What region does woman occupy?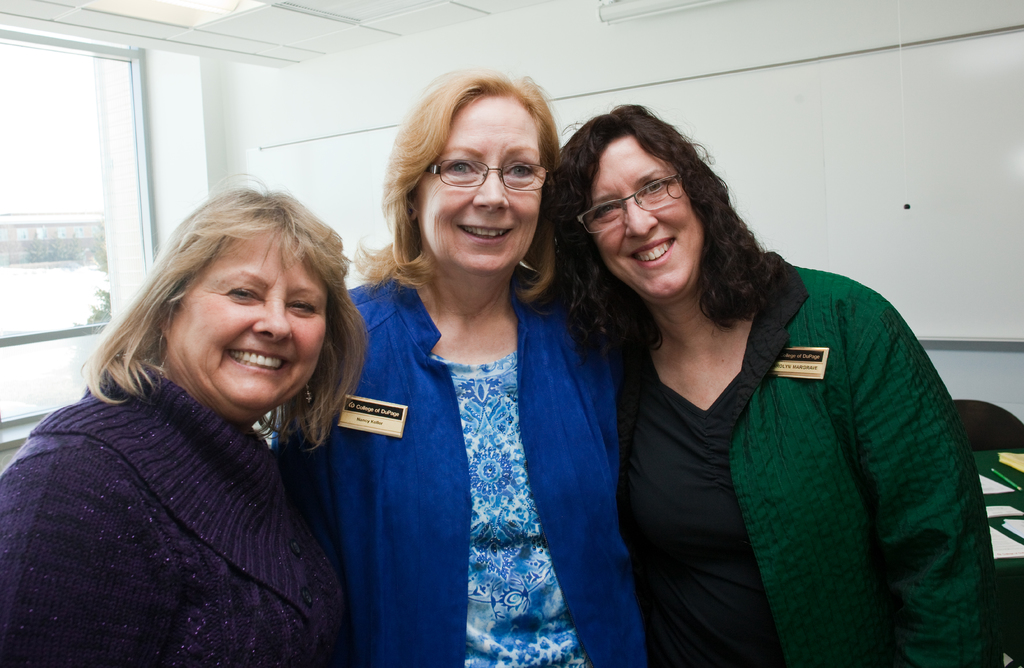
[1,172,368,667].
